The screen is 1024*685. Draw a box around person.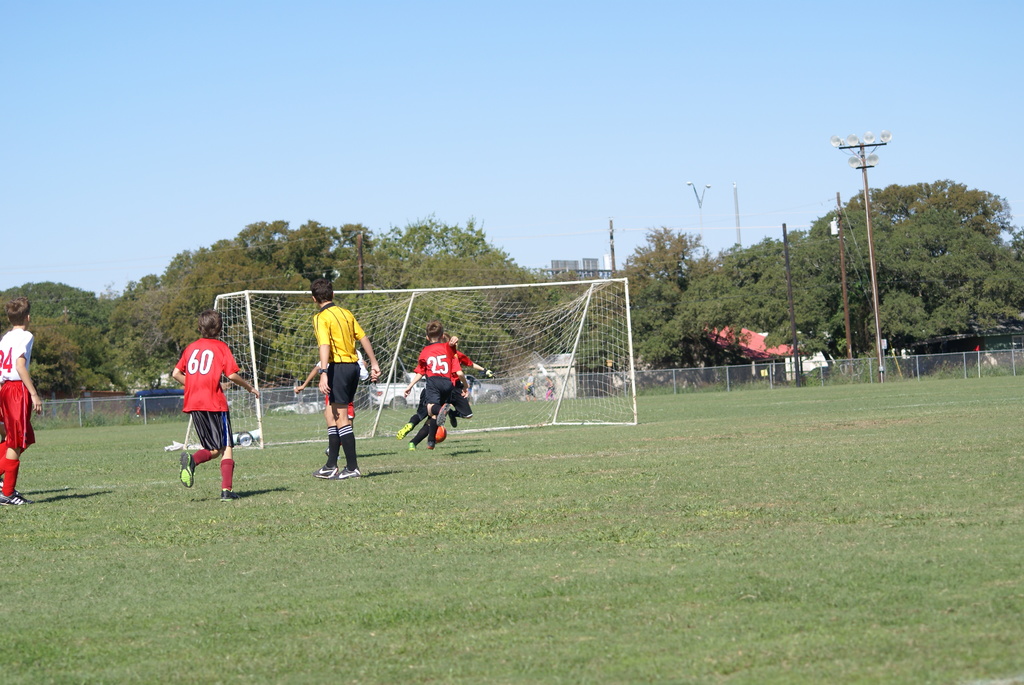
bbox=[180, 304, 264, 494].
